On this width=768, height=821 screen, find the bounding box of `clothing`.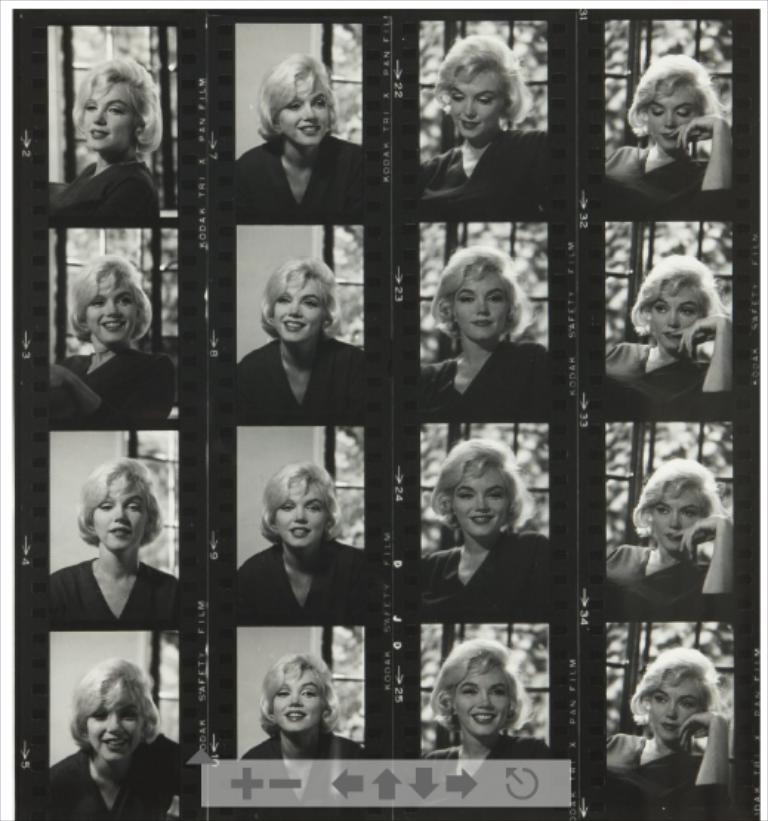
Bounding box: region(598, 538, 734, 629).
